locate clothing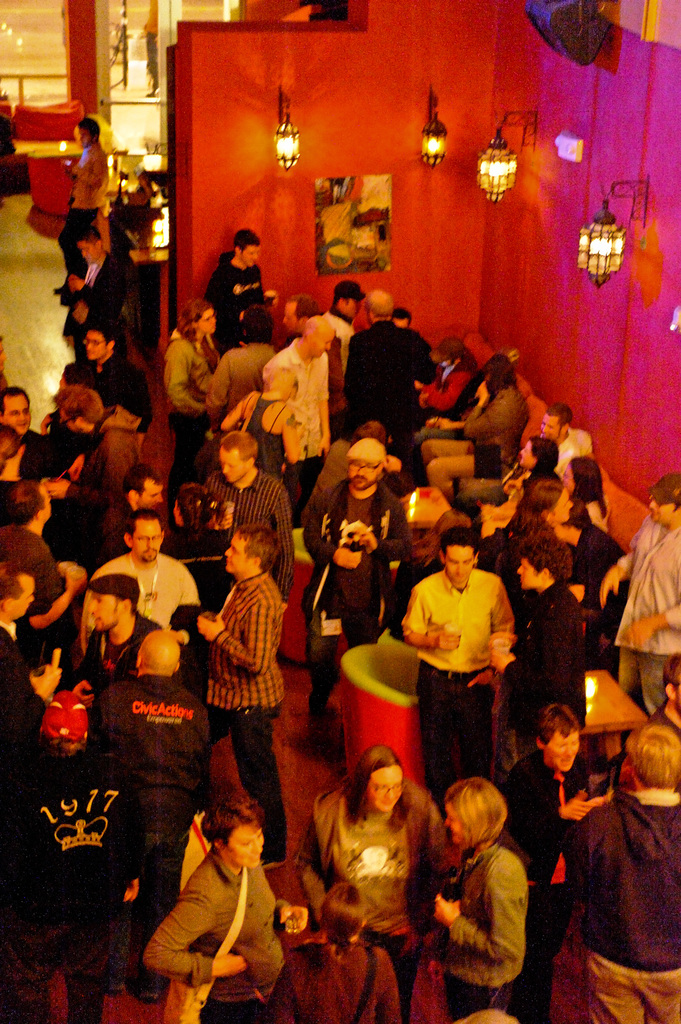
box(85, 416, 145, 529)
